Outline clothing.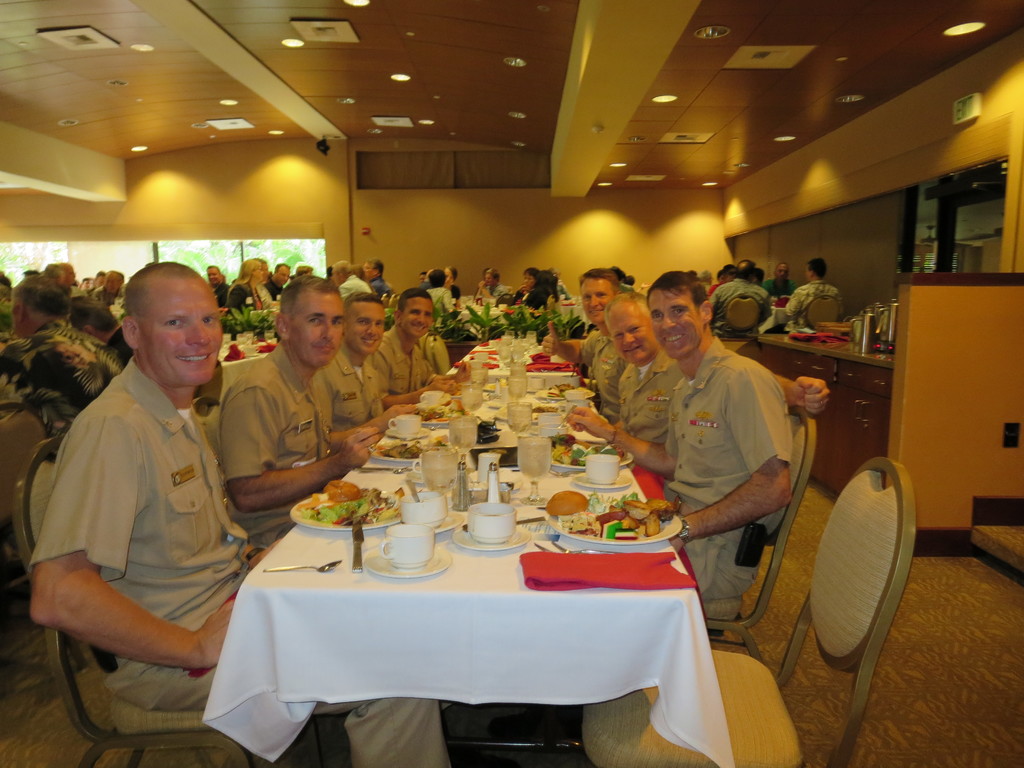
Outline: 520:287:549:308.
